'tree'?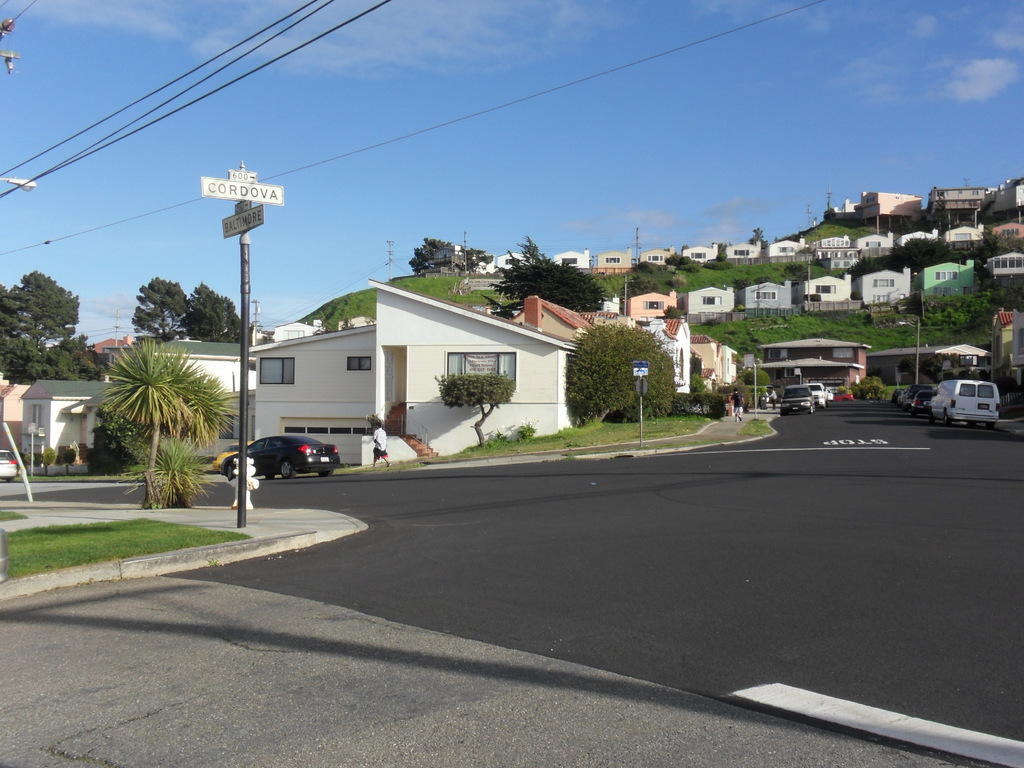
[483, 228, 609, 329]
